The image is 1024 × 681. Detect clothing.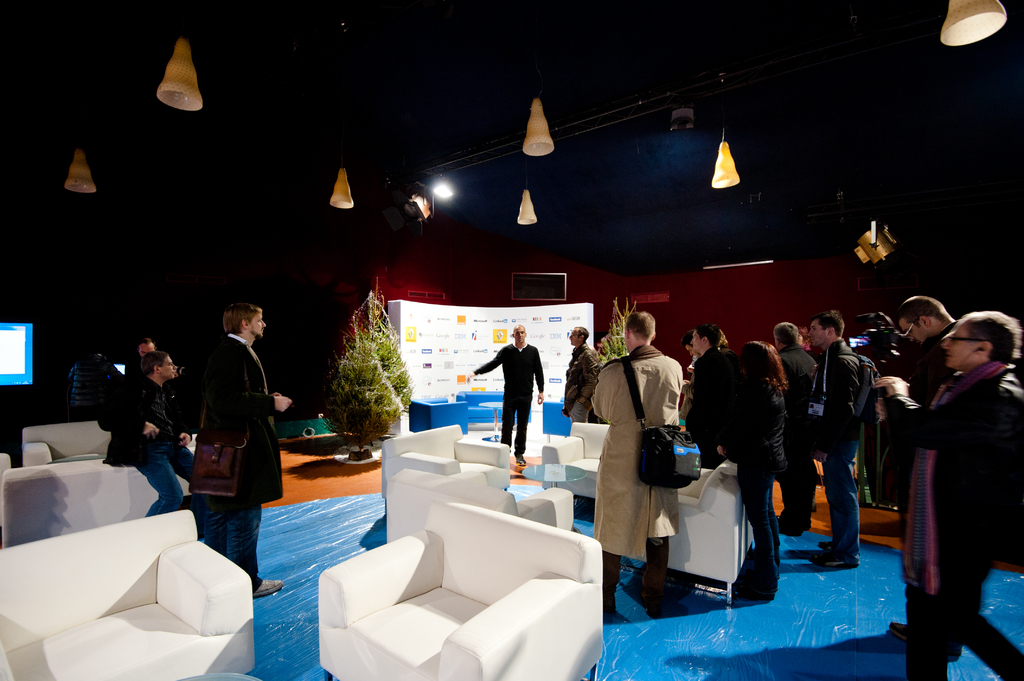
Detection: box=[589, 335, 696, 586].
